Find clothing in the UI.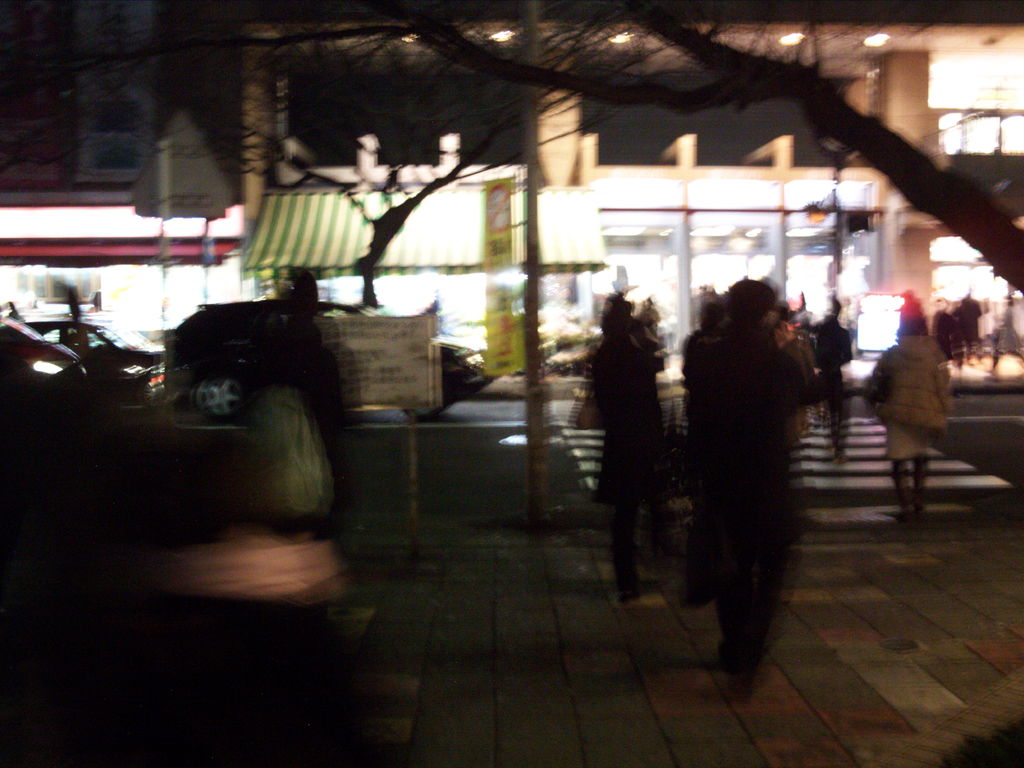
UI element at box=[872, 331, 952, 468].
